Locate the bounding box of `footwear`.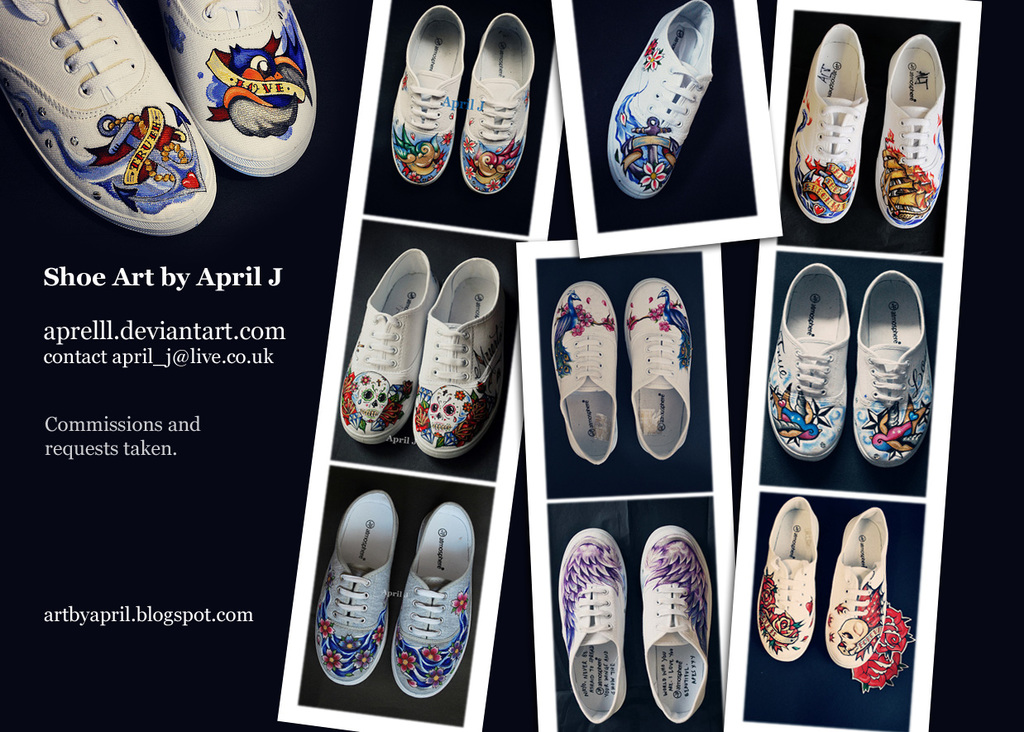
Bounding box: l=826, t=508, r=886, b=668.
